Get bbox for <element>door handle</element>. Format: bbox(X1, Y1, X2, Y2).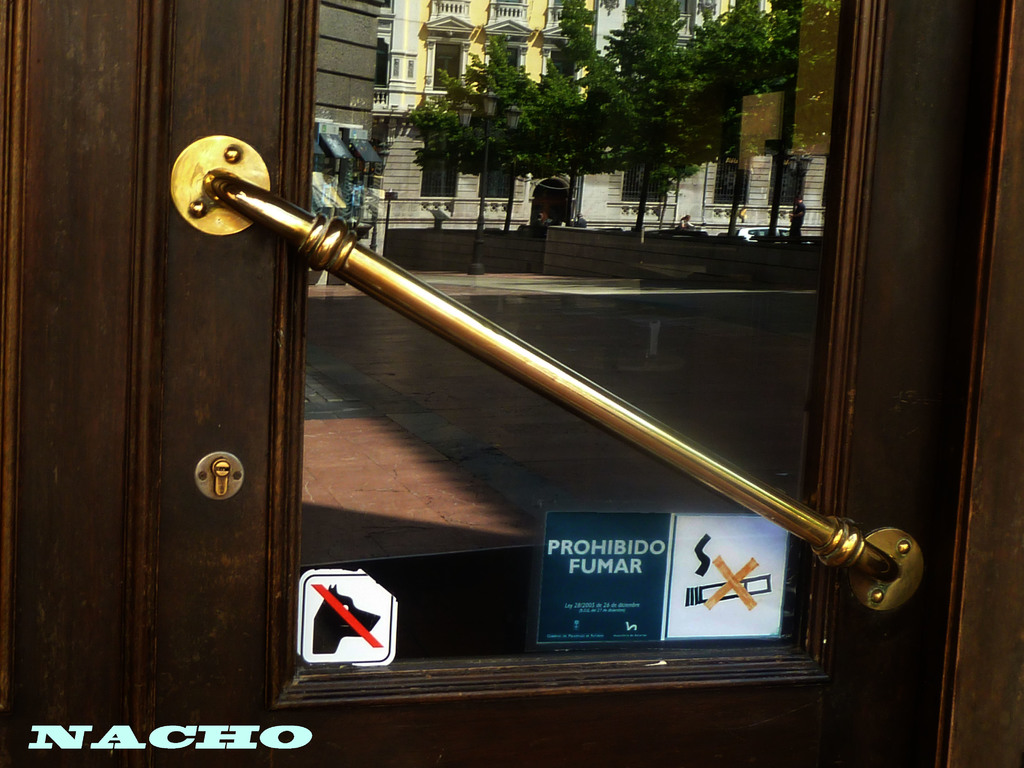
bbox(170, 134, 925, 615).
